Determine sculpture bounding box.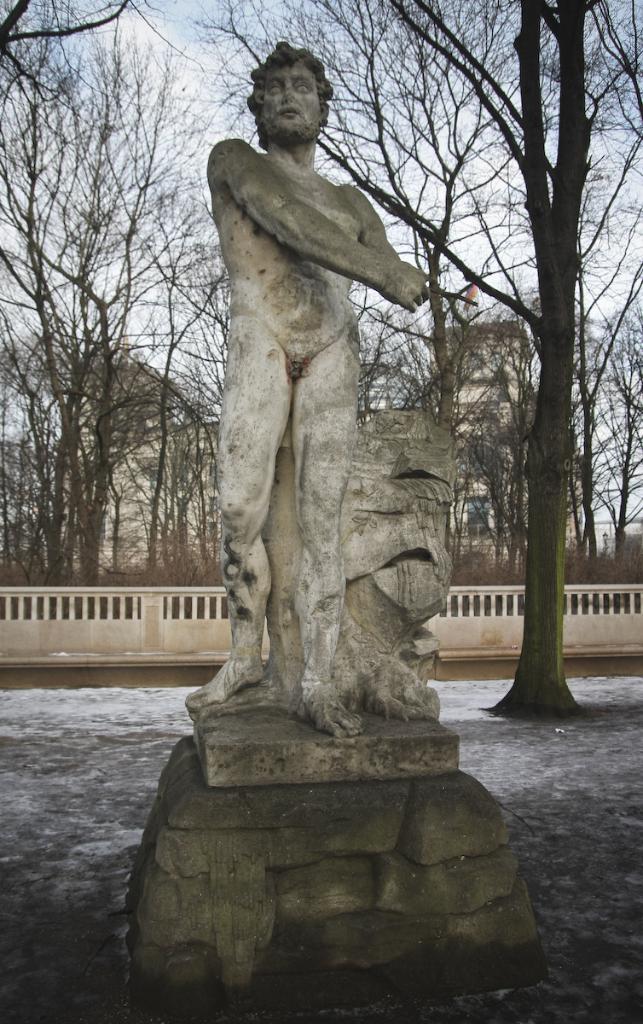
Determined: [192,48,449,741].
